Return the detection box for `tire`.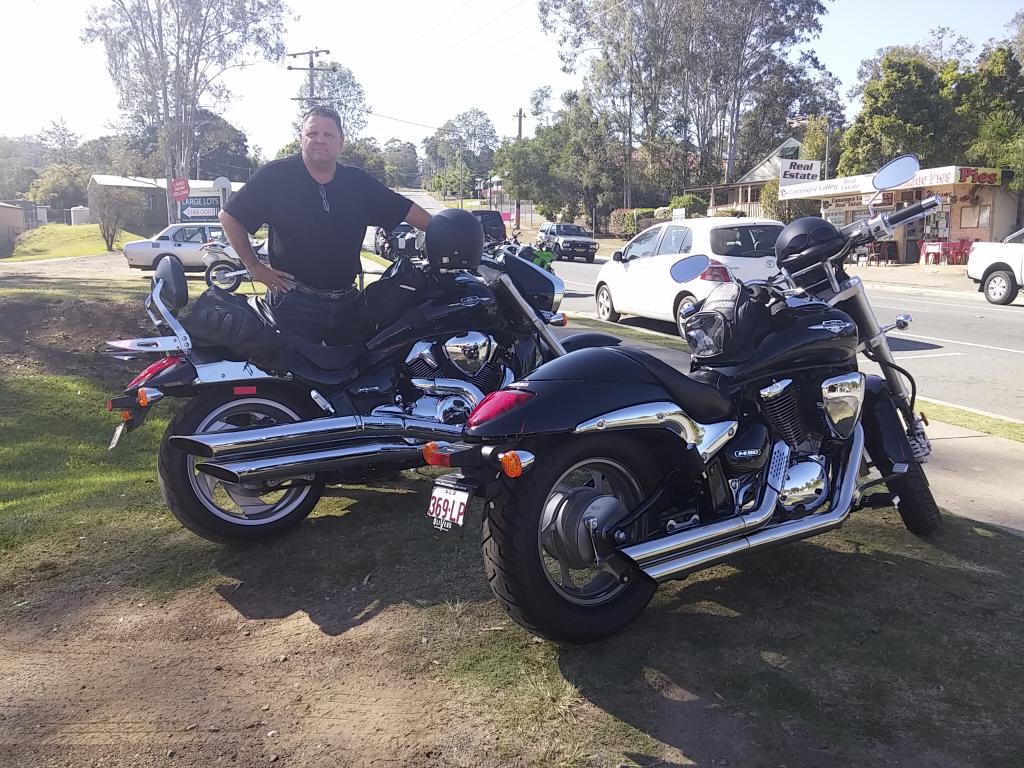
pyautogui.locateOnScreen(677, 296, 700, 340).
